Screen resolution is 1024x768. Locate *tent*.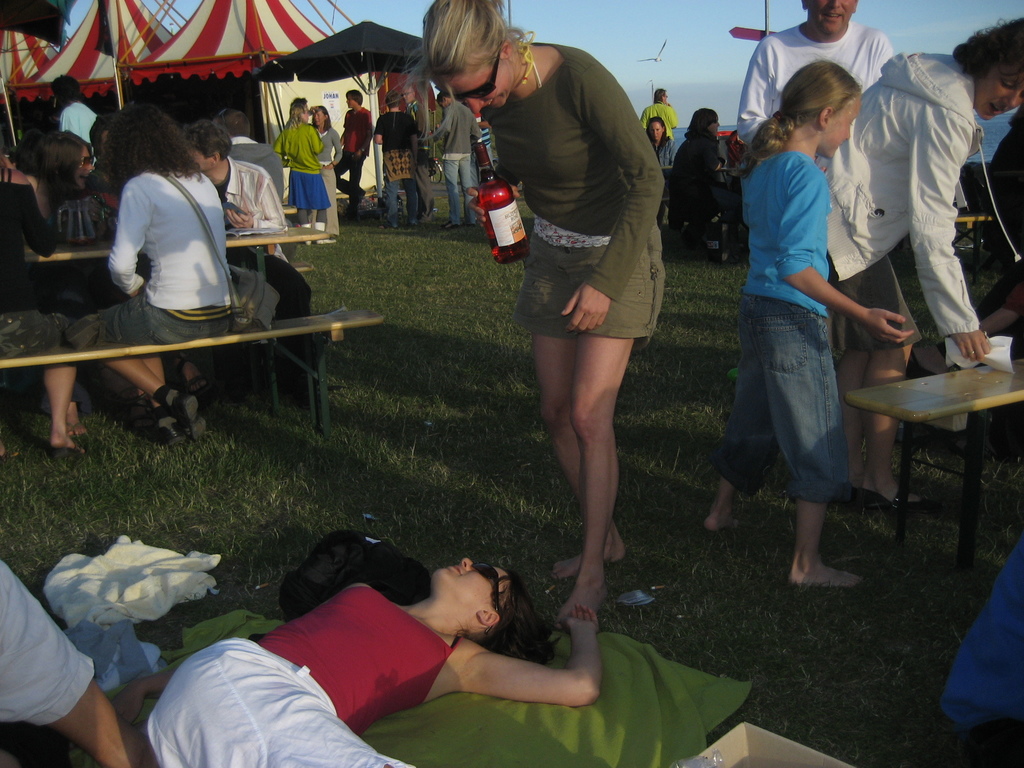
l=252, t=15, r=442, b=212.
